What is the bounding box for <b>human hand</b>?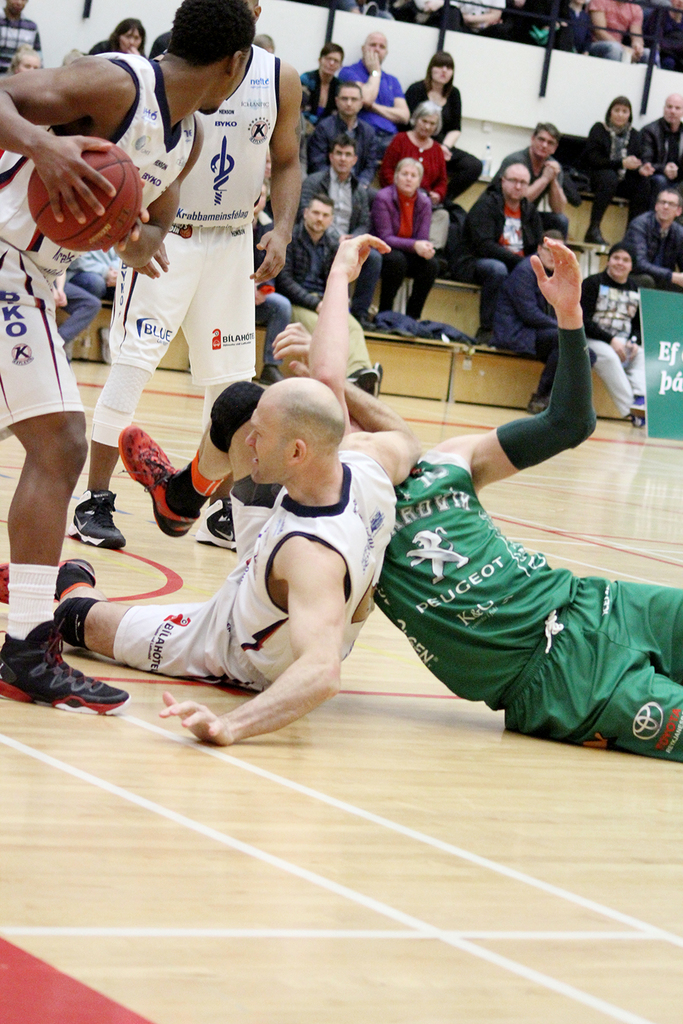
(left=637, top=160, right=654, bottom=177).
